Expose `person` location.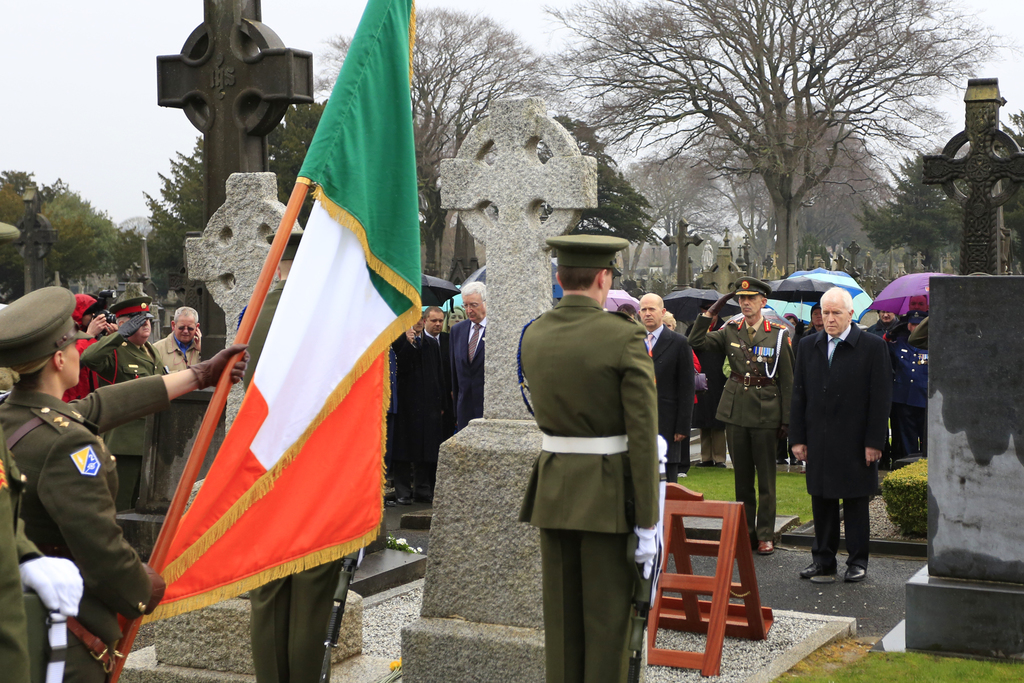
Exposed at bbox=[635, 295, 686, 486].
